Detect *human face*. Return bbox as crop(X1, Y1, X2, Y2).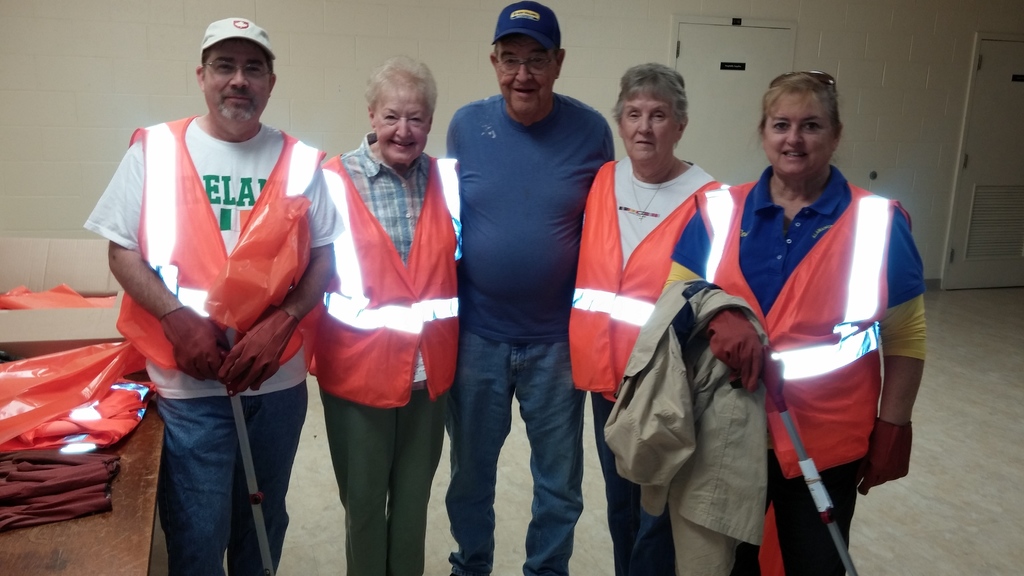
crop(623, 99, 673, 162).
